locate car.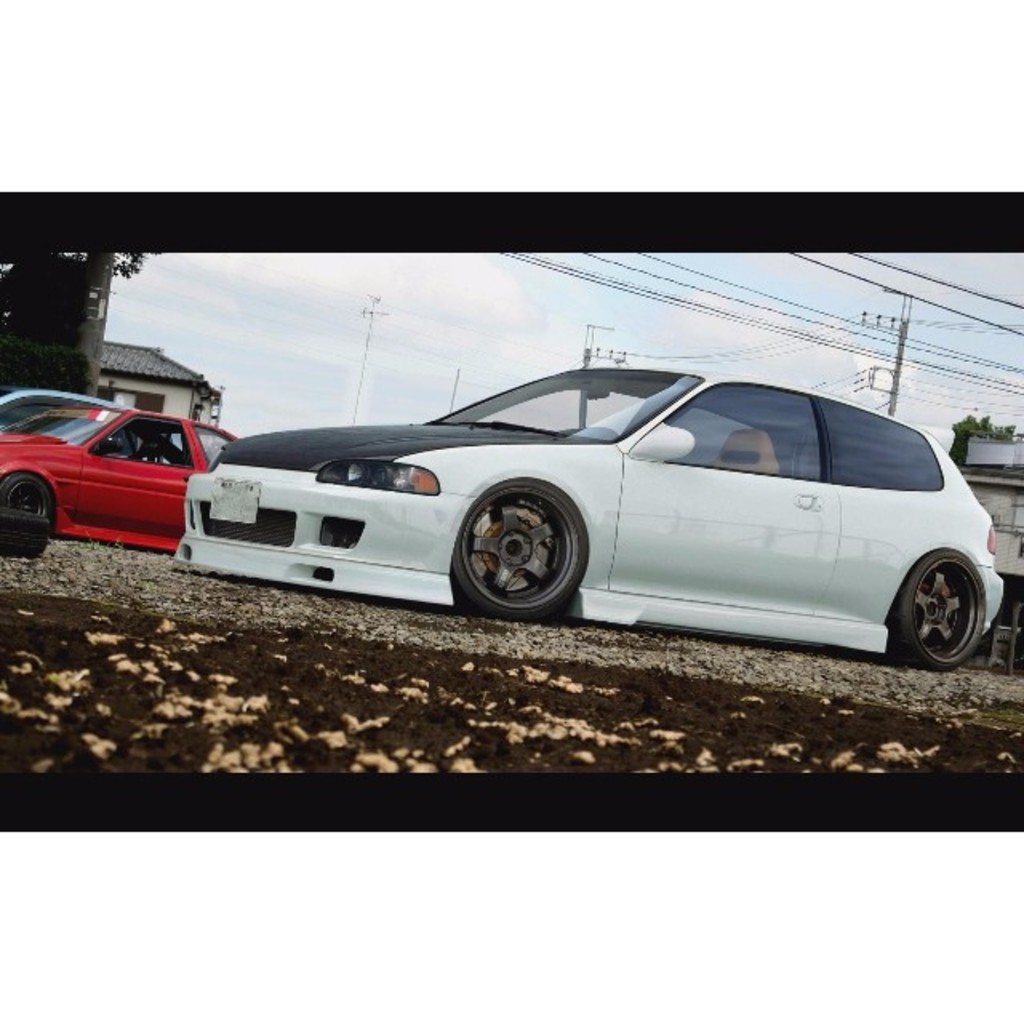
Bounding box: region(0, 402, 237, 554).
